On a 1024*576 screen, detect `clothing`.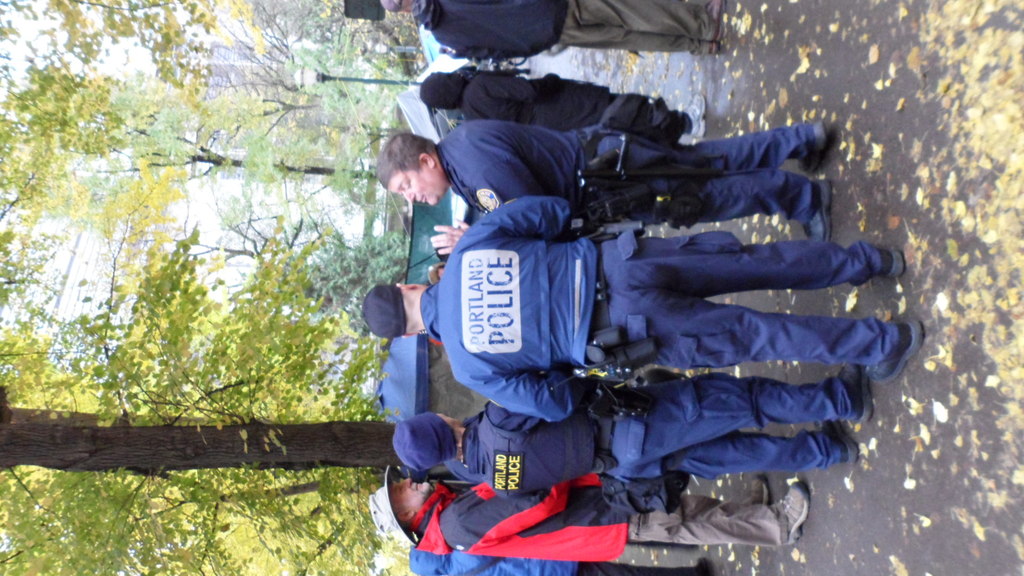
[458, 70, 681, 132].
